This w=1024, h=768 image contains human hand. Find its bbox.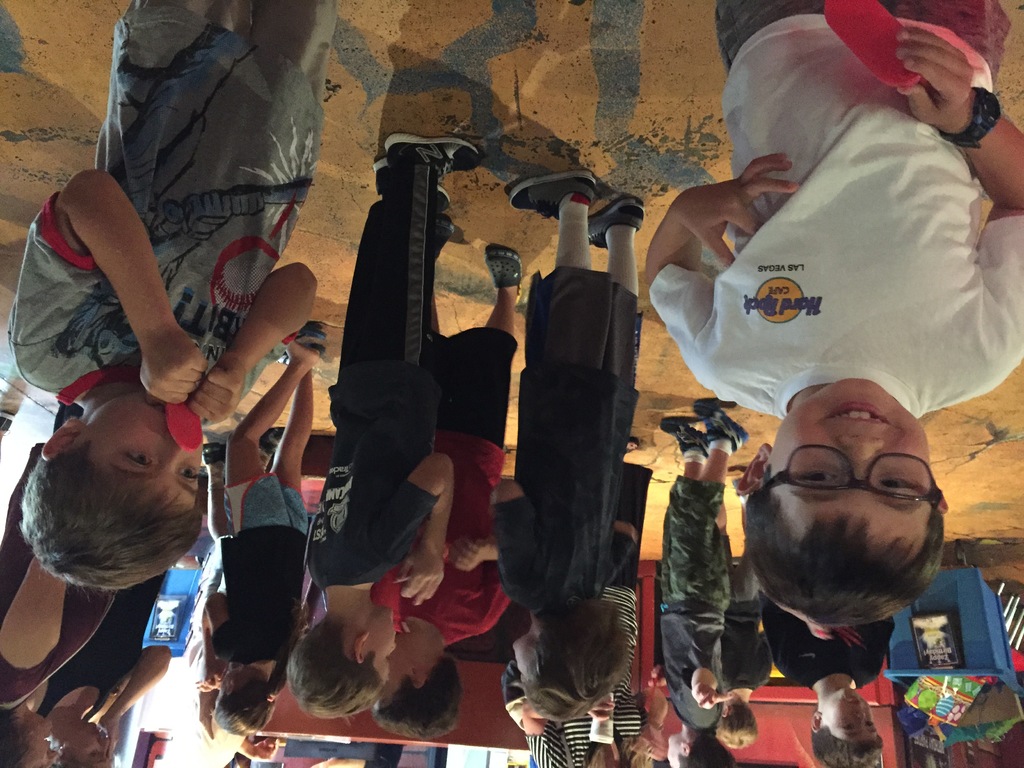
bbox(680, 150, 803, 271).
